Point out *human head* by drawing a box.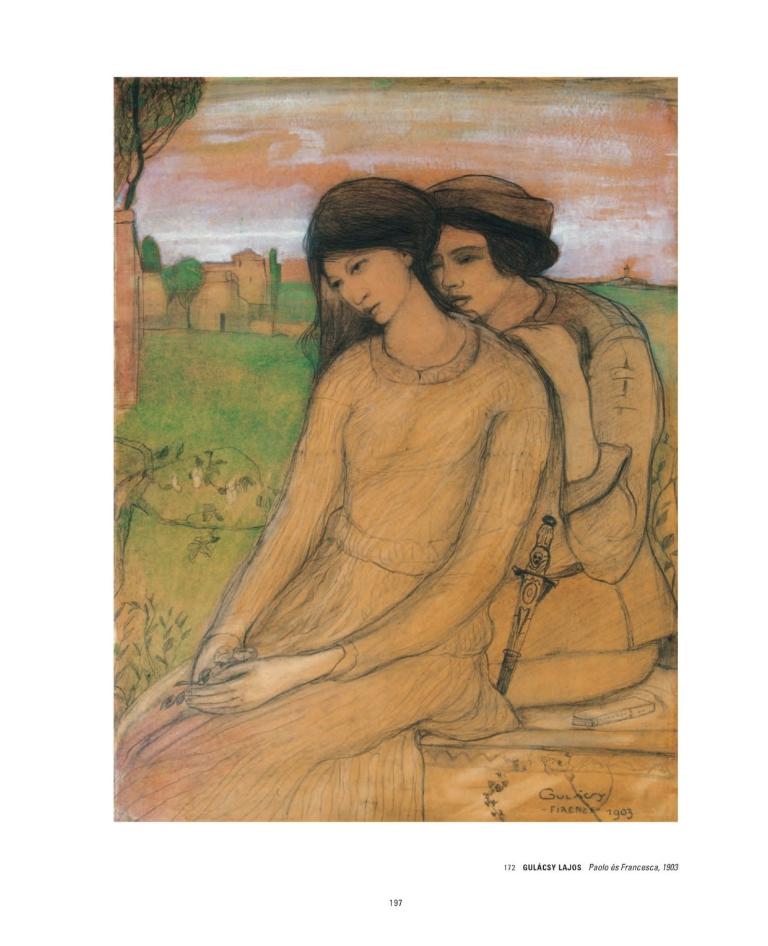
{"left": 302, "top": 174, "right": 456, "bottom": 332}.
